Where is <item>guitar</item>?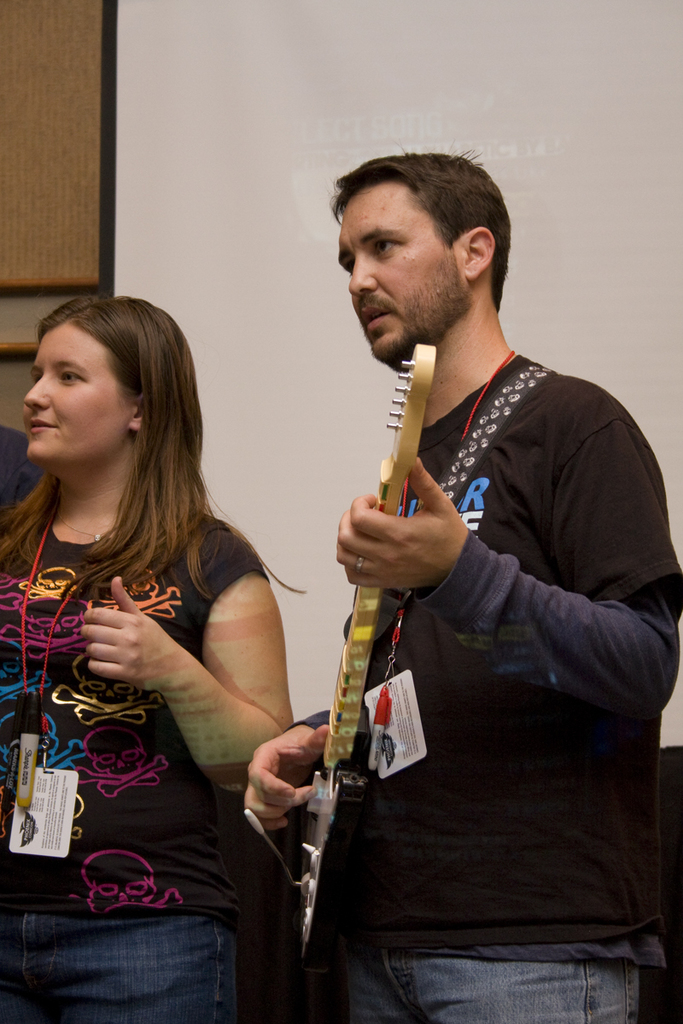
bbox(283, 337, 452, 976).
